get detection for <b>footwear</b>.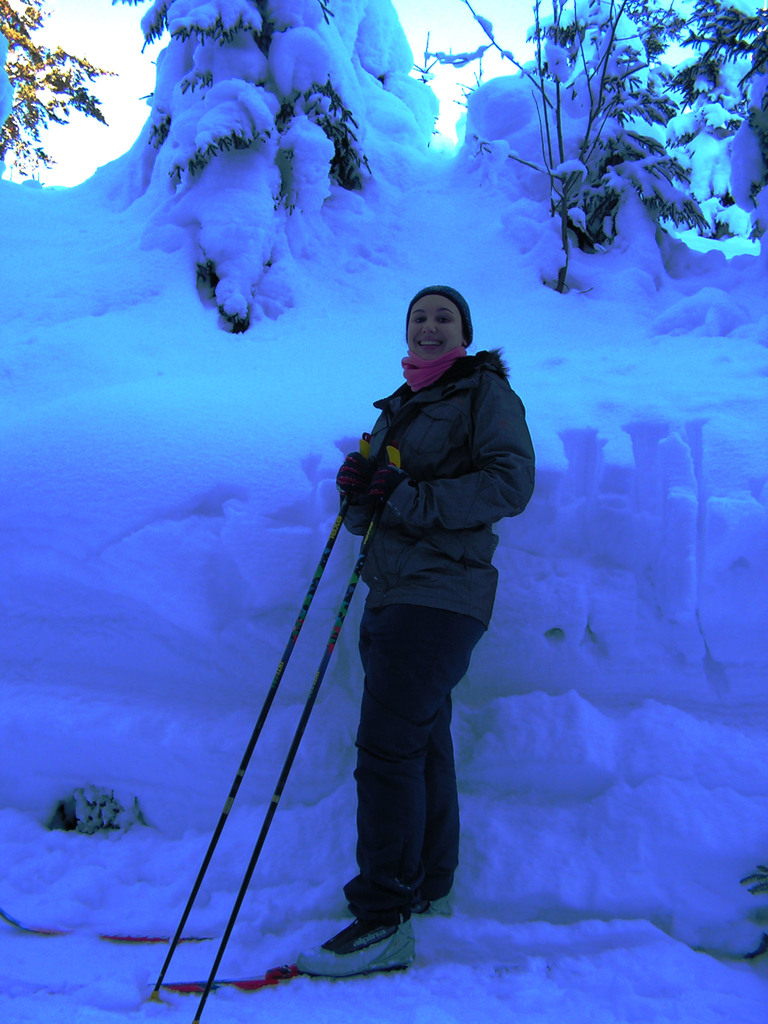
Detection: x1=408, y1=896, x2=453, y2=917.
